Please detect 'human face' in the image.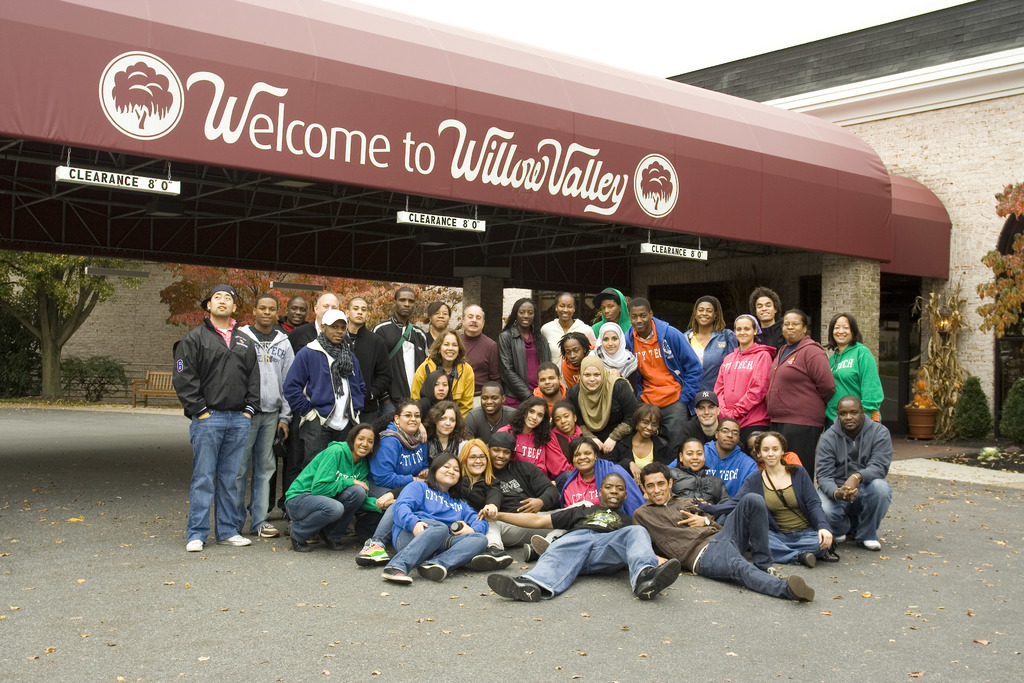
(209,292,230,318).
